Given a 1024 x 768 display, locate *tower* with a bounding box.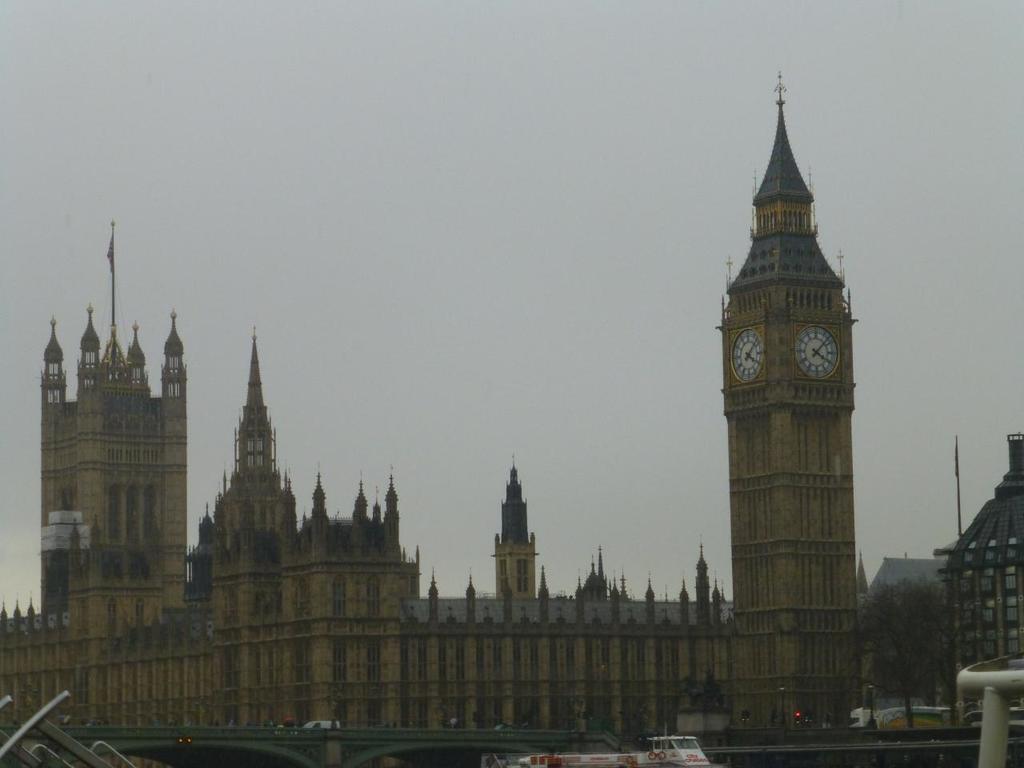
Located: bbox=(697, 60, 886, 670).
